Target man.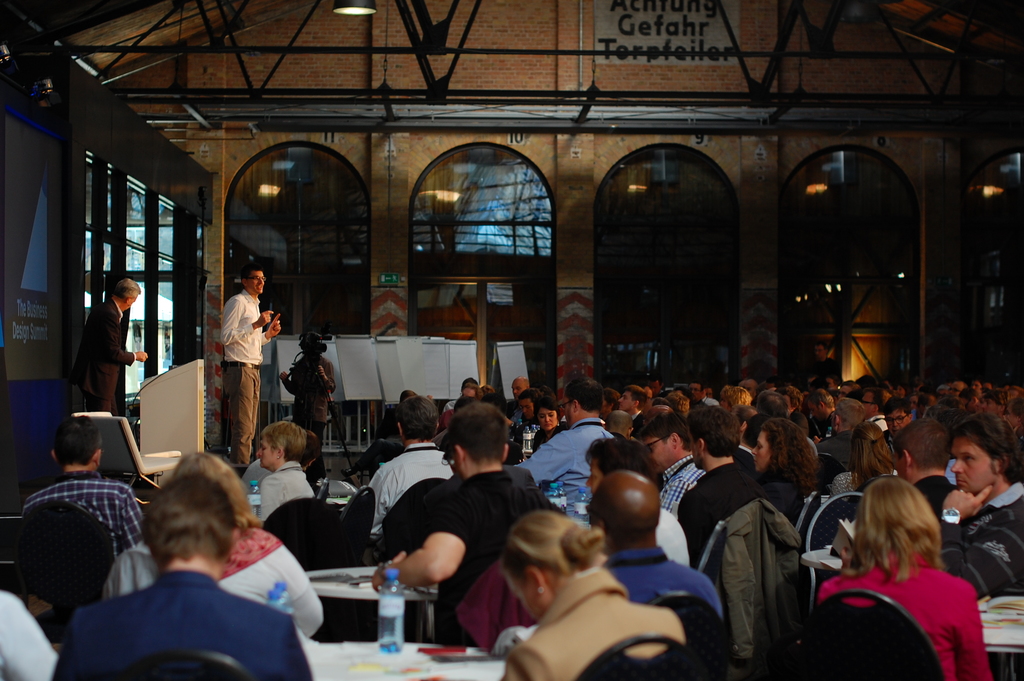
Target region: (511,377,614,510).
